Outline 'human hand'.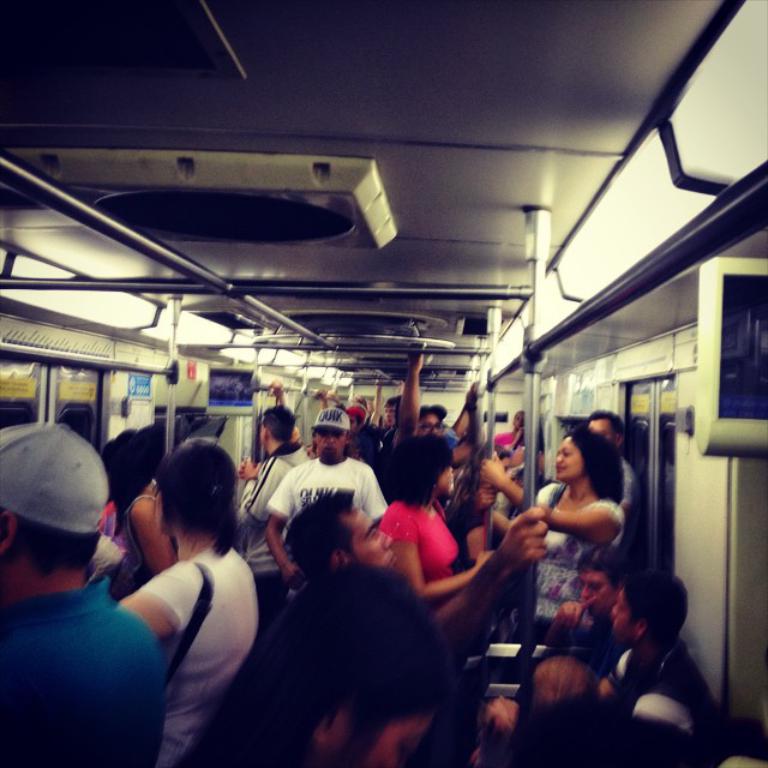
Outline: crop(325, 390, 341, 402).
